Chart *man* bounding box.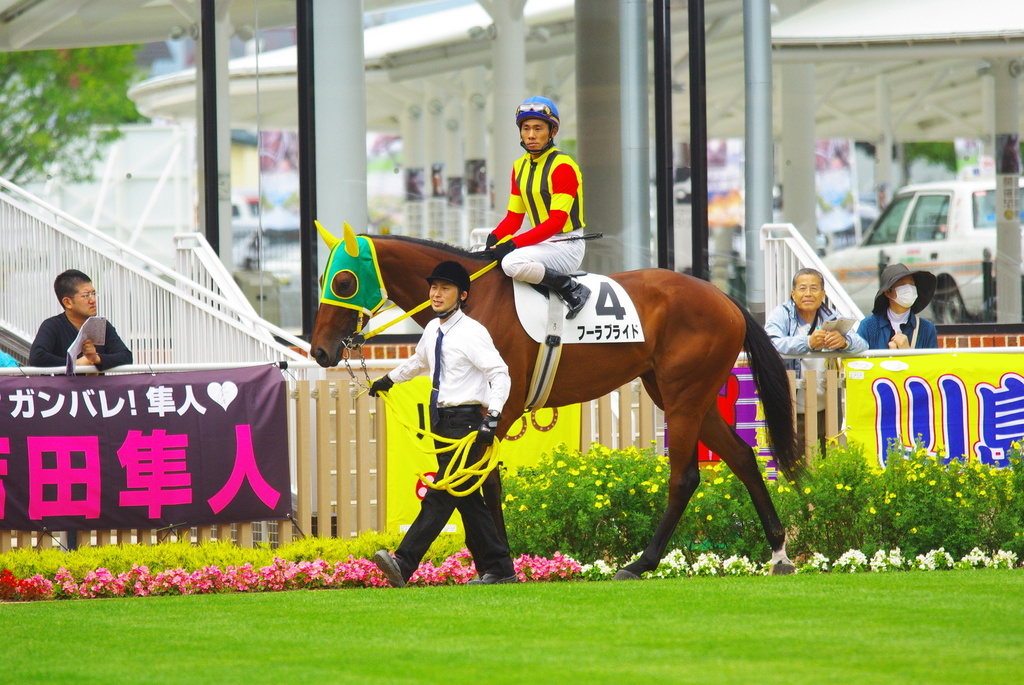
Charted: <region>765, 269, 866, 455</region>.
